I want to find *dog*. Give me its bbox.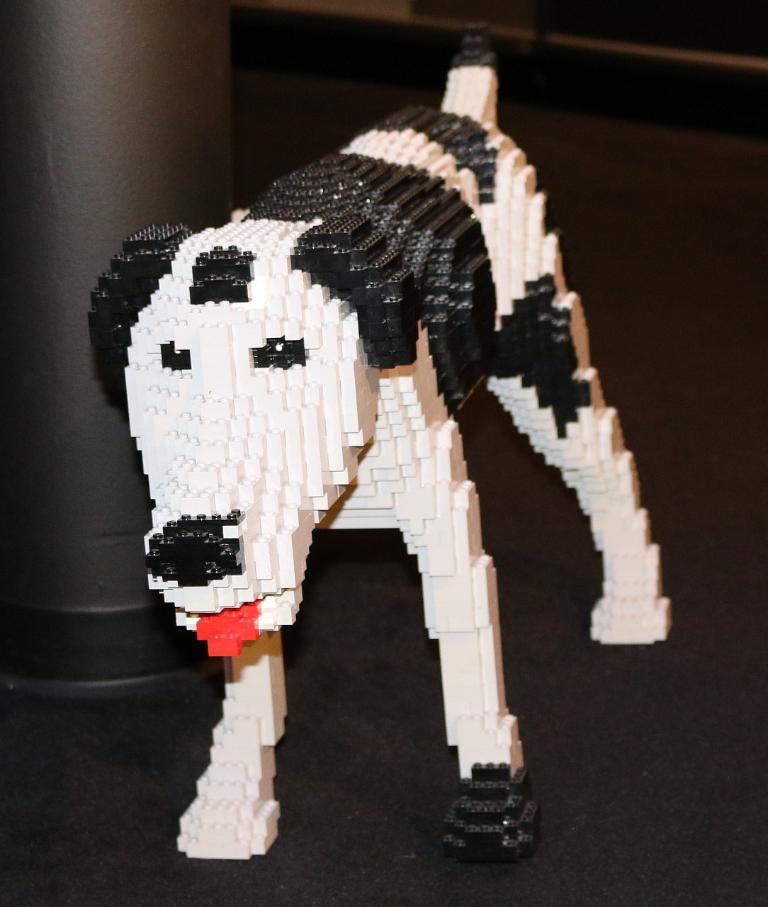
select_region(84, 12, 677, 862).
